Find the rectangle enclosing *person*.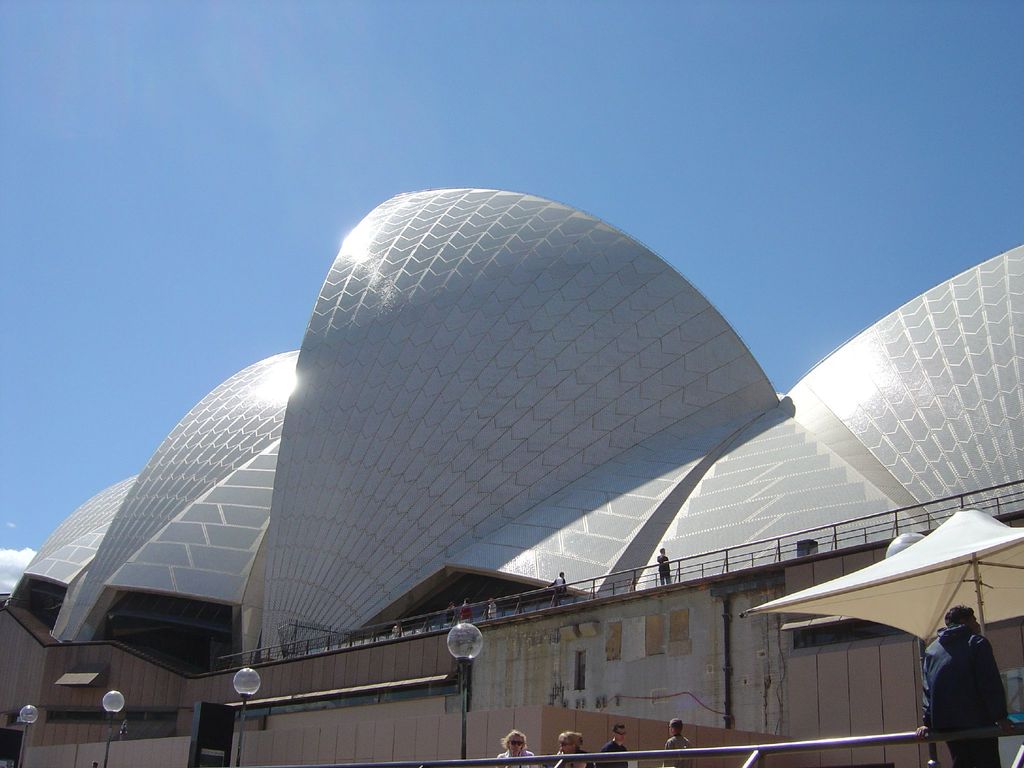
x1=598, y1=728, x2=632, y2=767.
